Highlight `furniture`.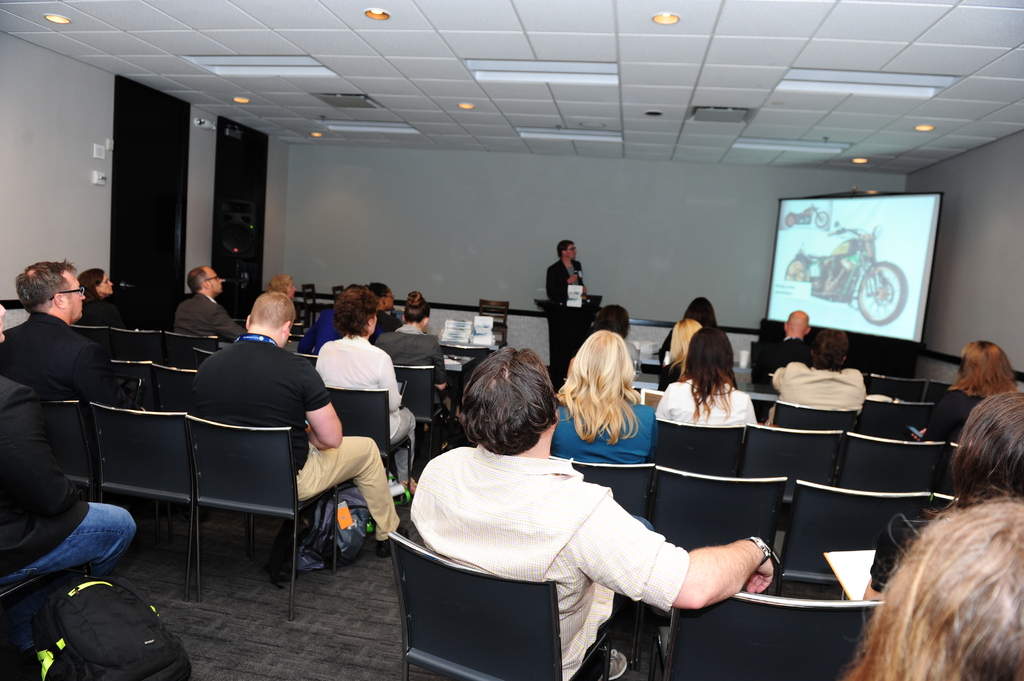
Highlighted region: bbox=(532, 301, 596, 392).
